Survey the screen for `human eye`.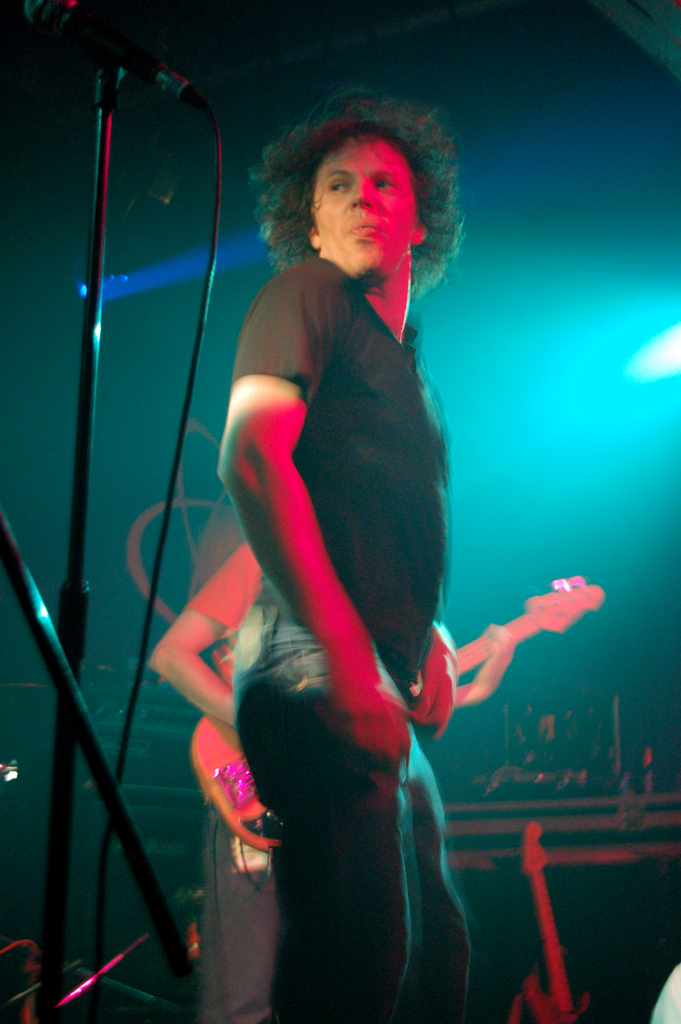
Survey found: pyautogui.locateOnScreen(322, 179, 347, 193).
